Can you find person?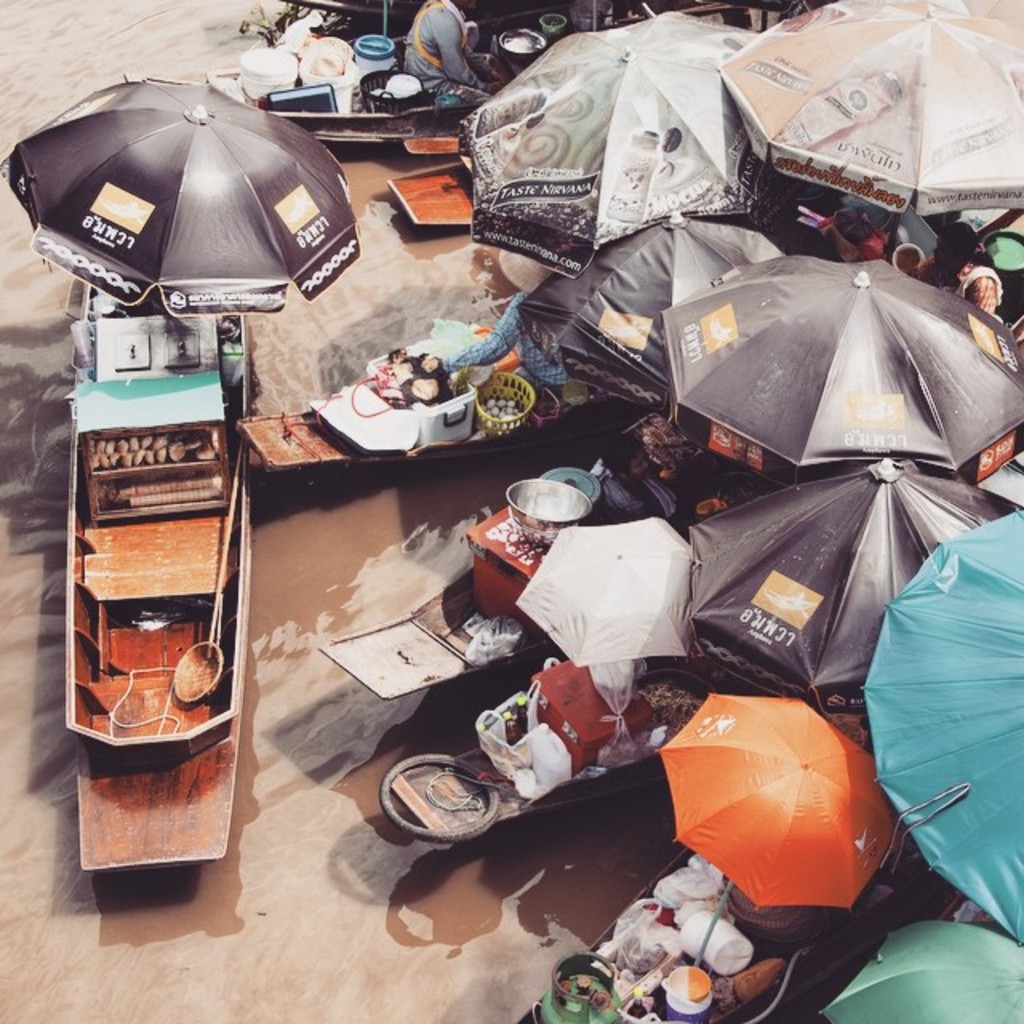
Yes, bounding box: Rect(930, 221, 1005, 312).
